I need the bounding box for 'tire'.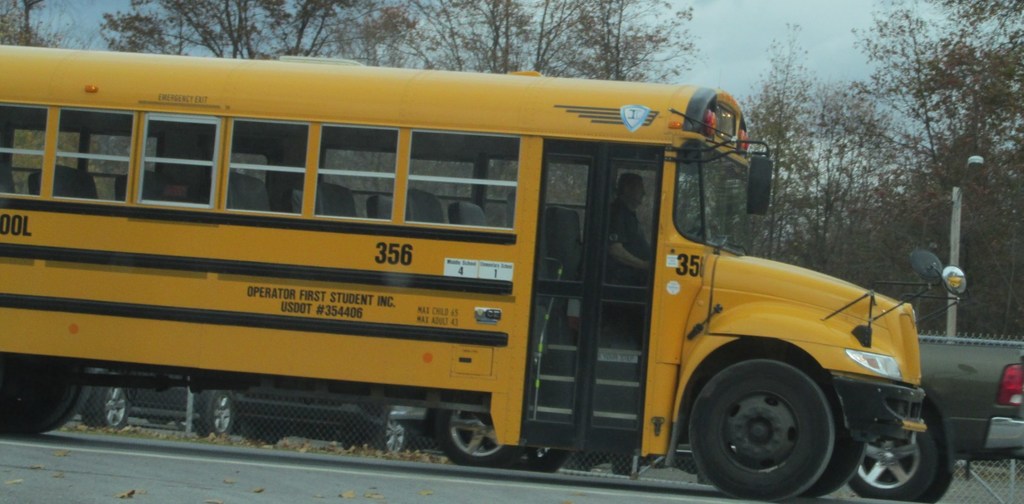
Here it is: bbox=(431, 386, 517, 462).
